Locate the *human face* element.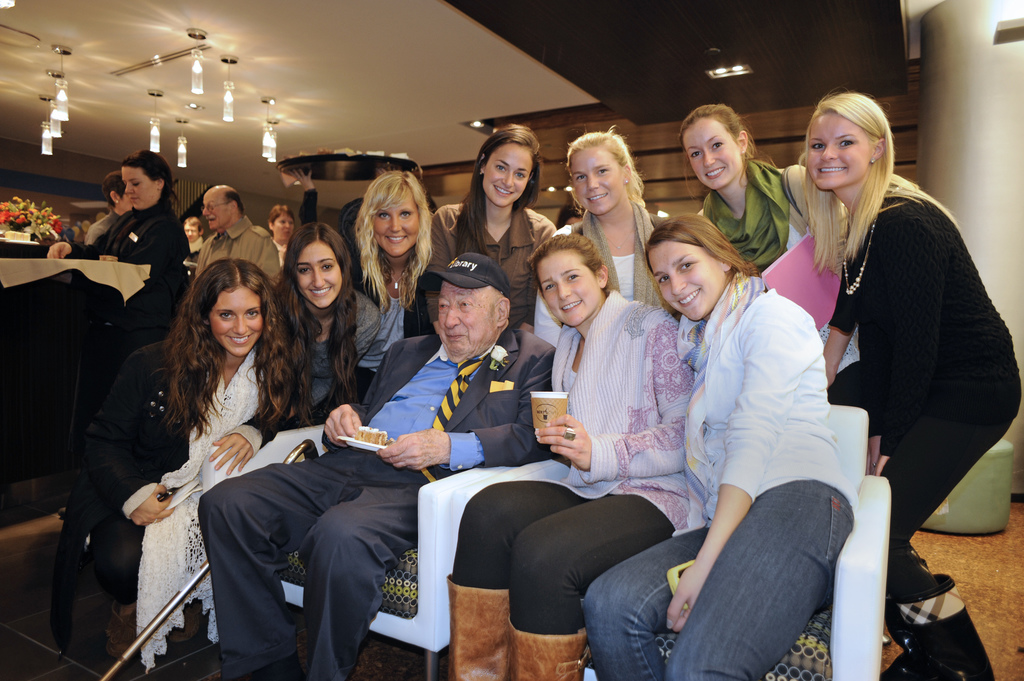
Element bbox: x1=569, y1=137, x2=624, y2=214.
